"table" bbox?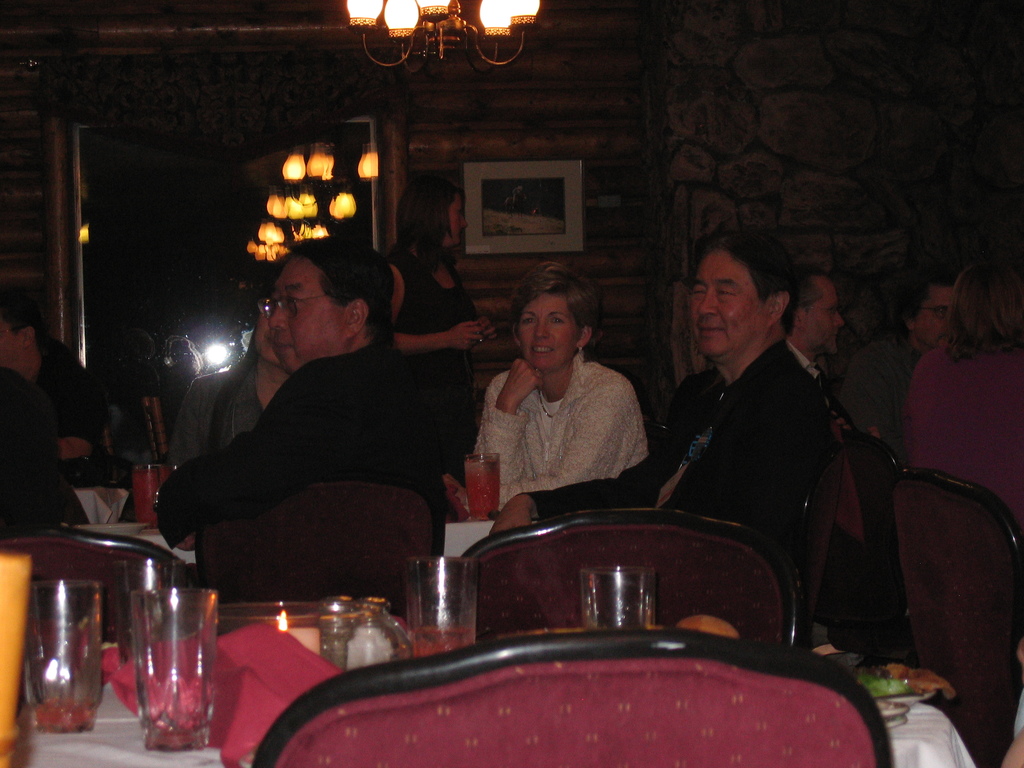
<region>0, 619, 950, 767</region>
